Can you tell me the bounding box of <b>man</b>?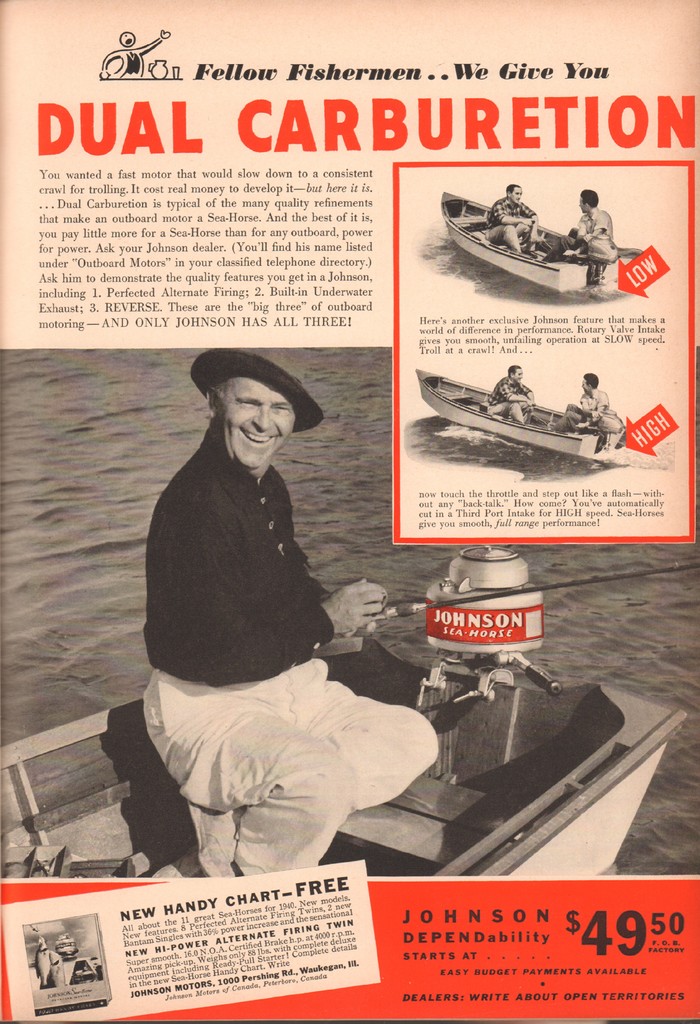
571/182/619/263.
